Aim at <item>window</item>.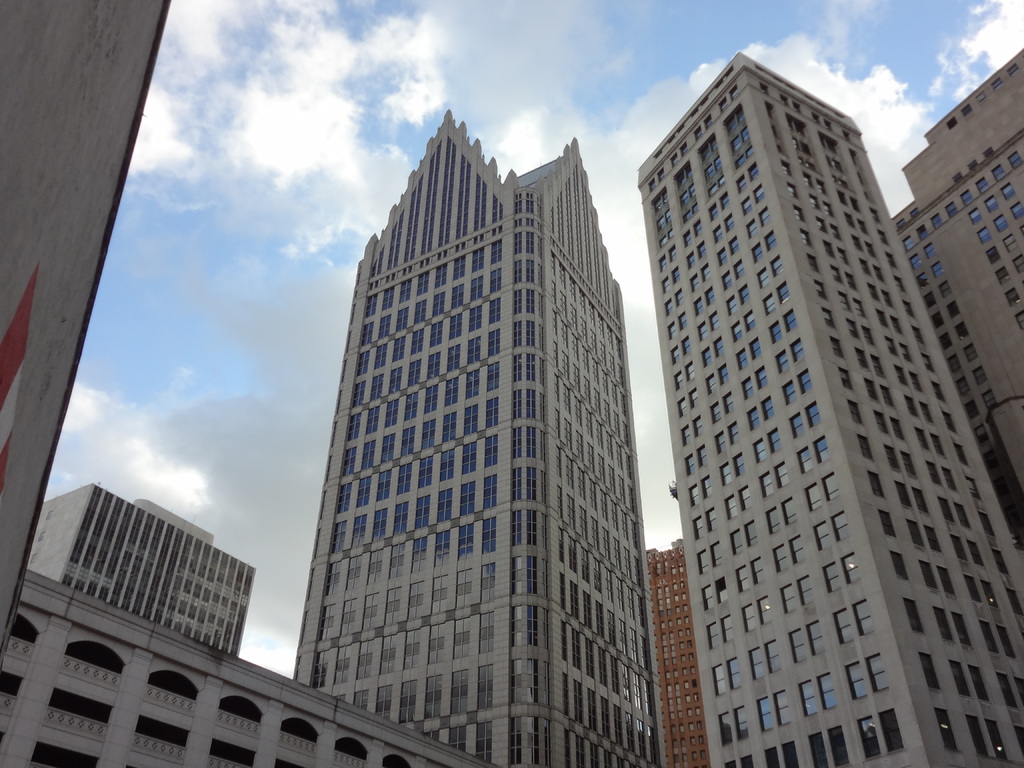
Aimed at detection(769, 320, 781, 346).
